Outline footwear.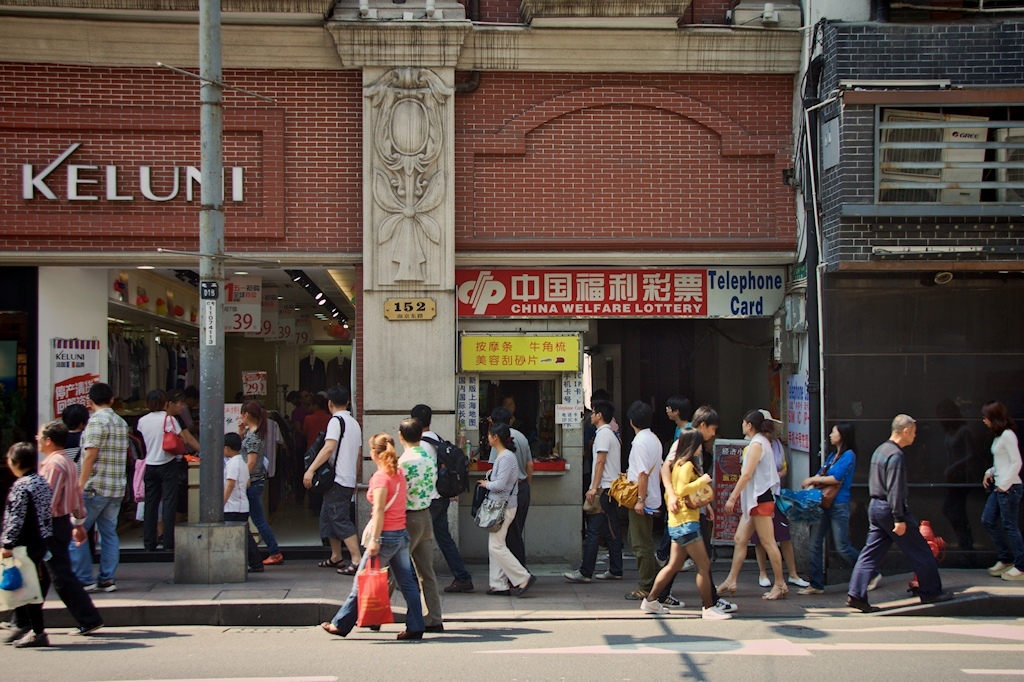
Outline: left=336, top=560, right=361, bottom=577.
